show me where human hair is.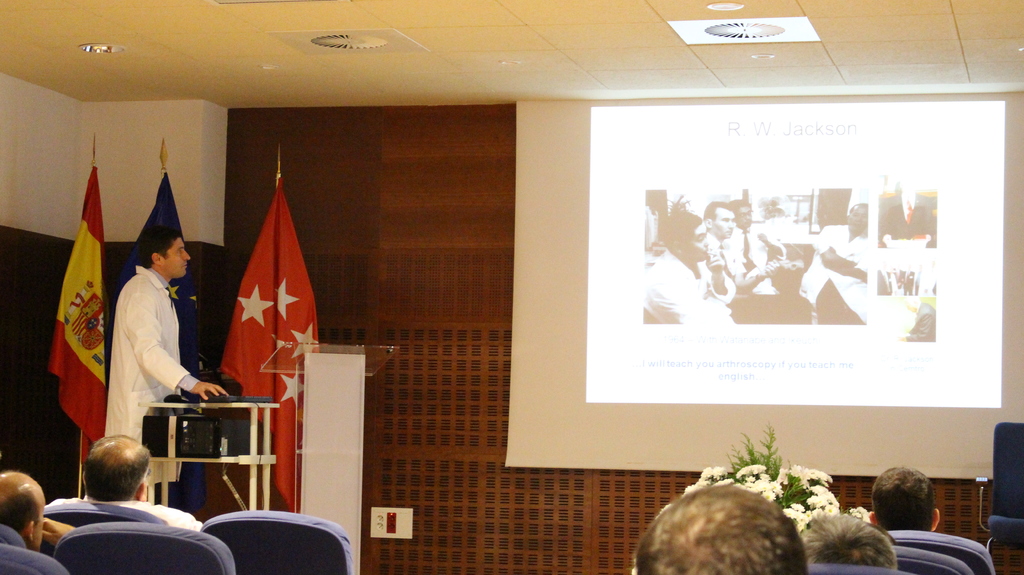
human hair is at <region>84, 434, 149, 501</region>.
